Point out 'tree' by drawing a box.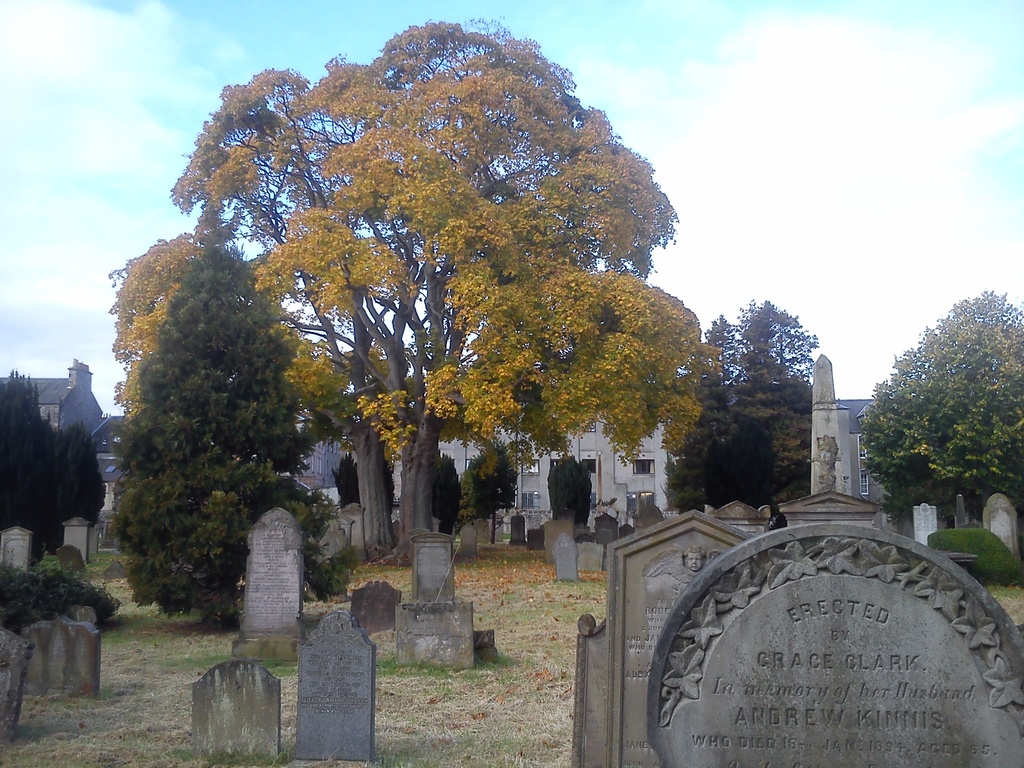
box(107, 246, 334, 632).
